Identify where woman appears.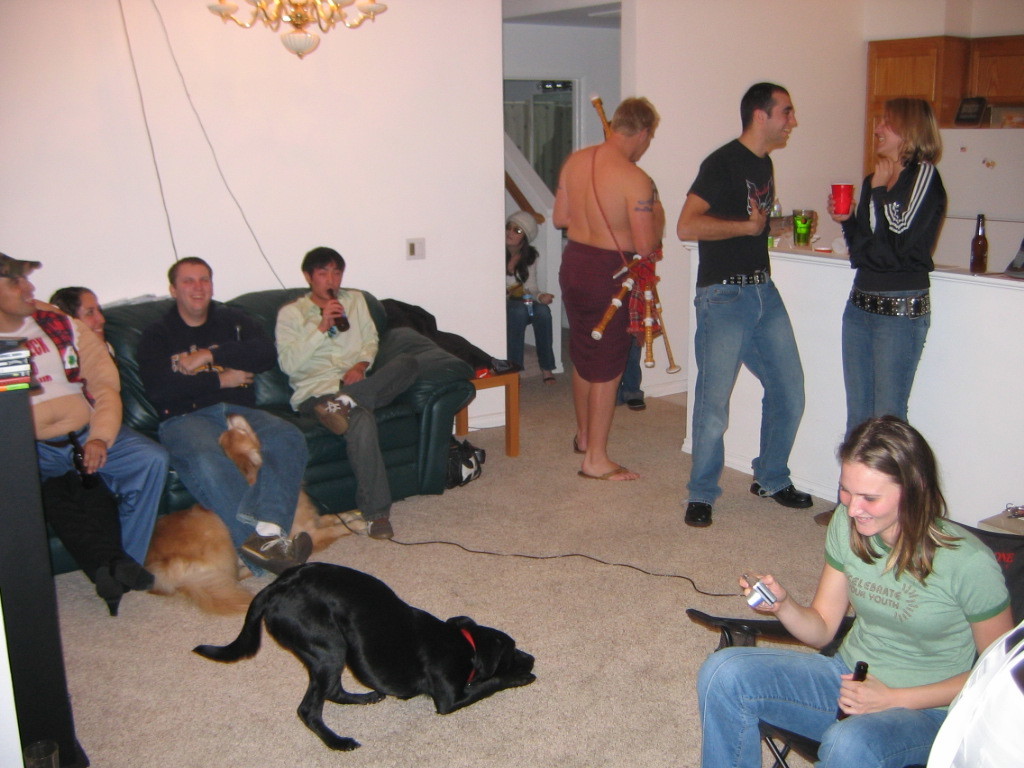
Appears at <region>824, 103, 968, 520</region>.
